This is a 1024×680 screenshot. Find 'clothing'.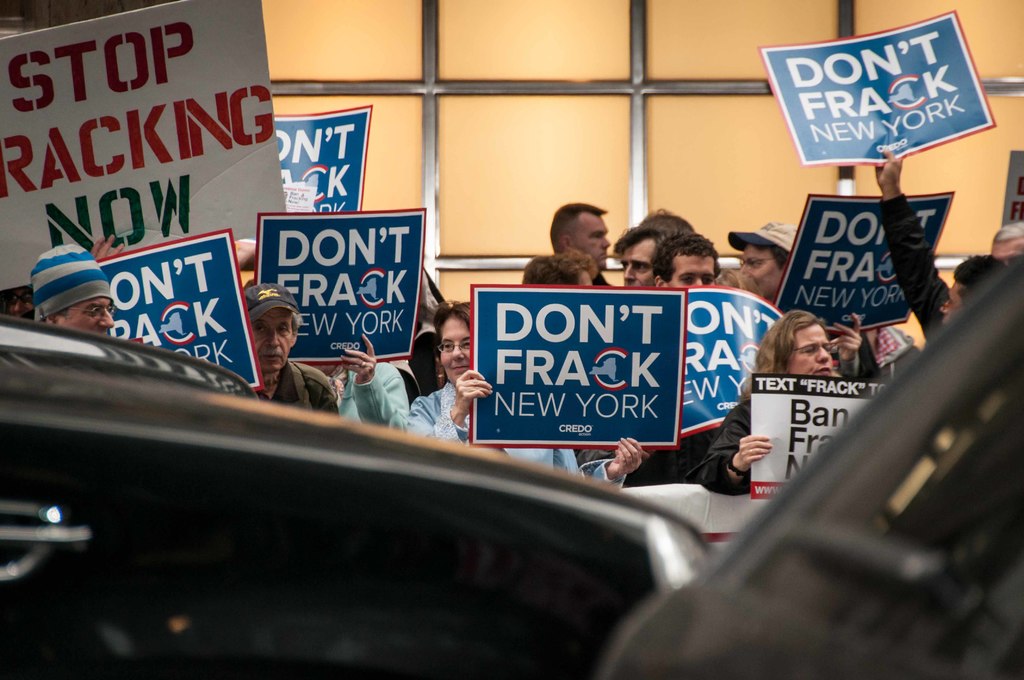
Bounding box: select_region(699, 394, 757, 498).
